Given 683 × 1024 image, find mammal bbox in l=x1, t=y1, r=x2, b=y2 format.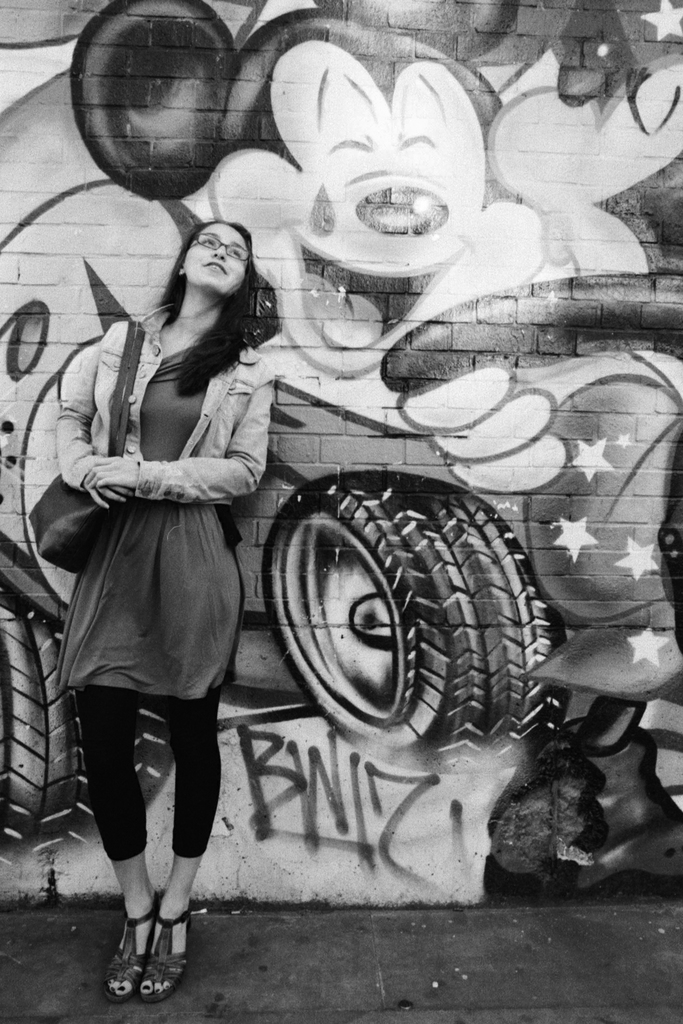
l=41, t=167, r=294, b=978.
